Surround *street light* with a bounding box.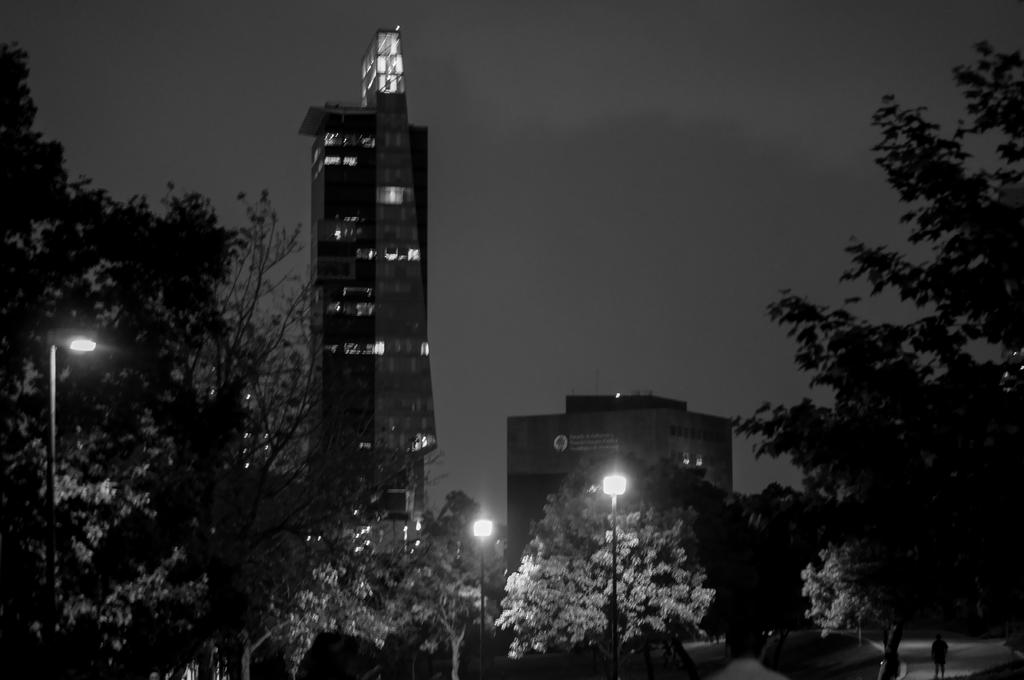
<region>463, 518, 501, 679</region>.
